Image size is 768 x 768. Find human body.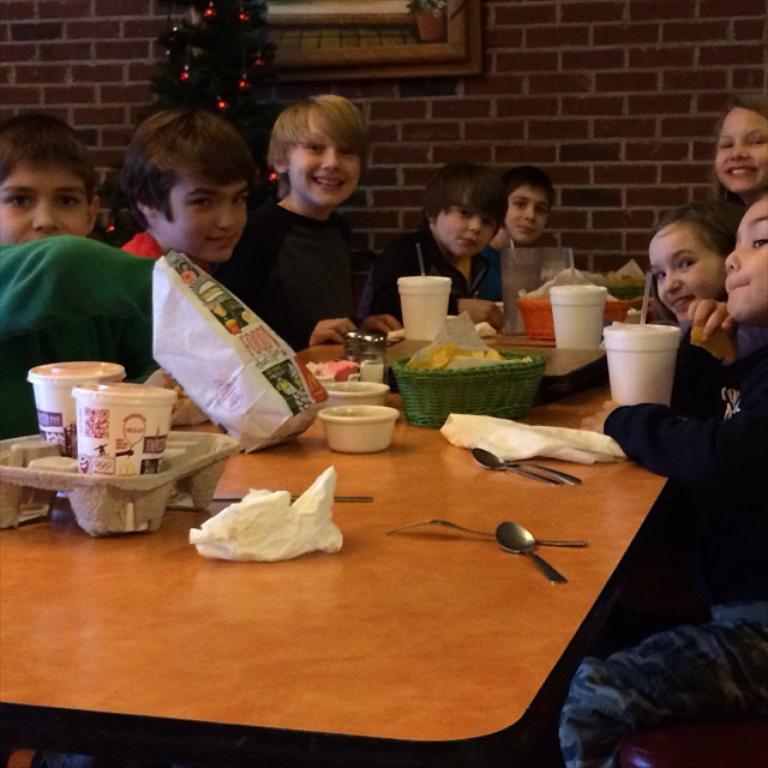
select_region(251, 91, 397, 352).
